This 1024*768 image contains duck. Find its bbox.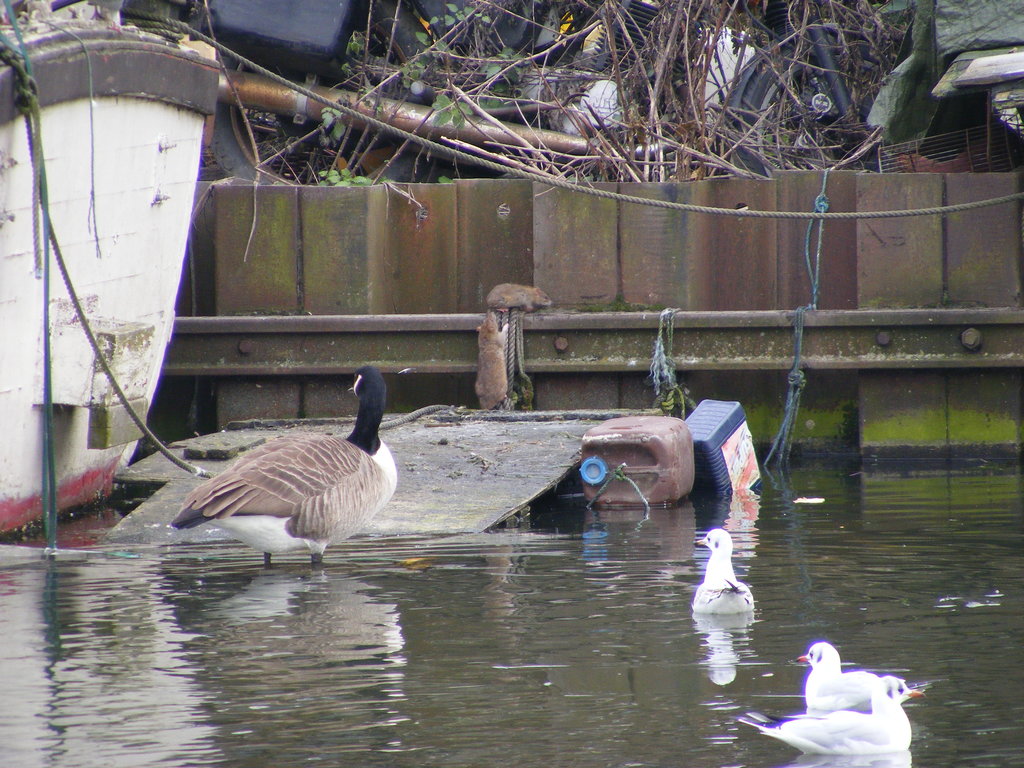
region(164, 367, 421, 555).
